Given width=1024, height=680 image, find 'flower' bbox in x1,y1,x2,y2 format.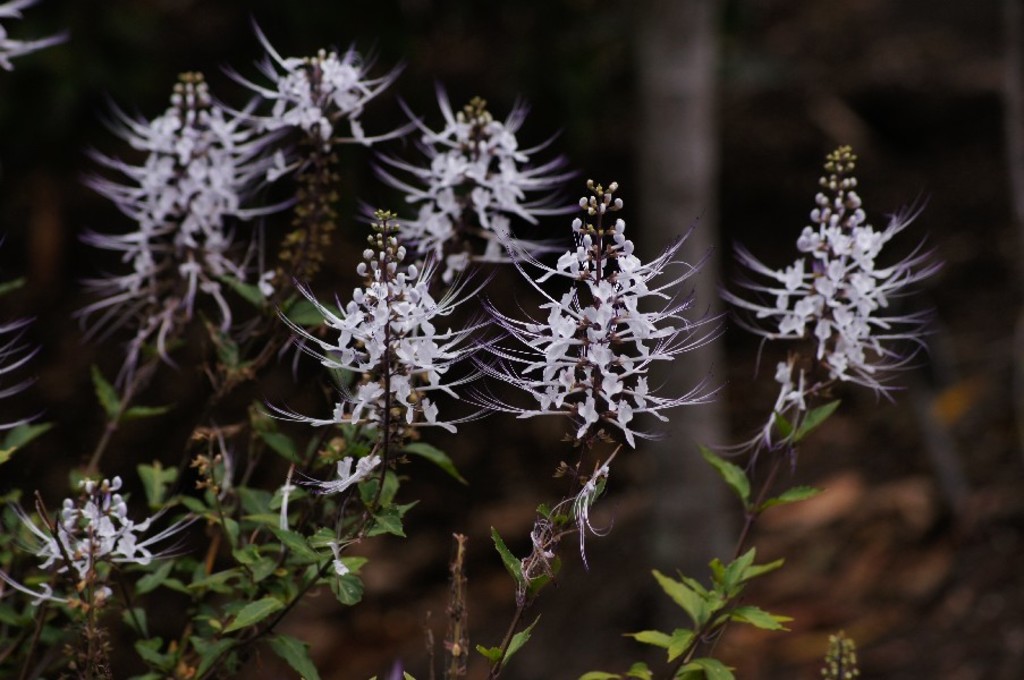
0,320,43,432.
